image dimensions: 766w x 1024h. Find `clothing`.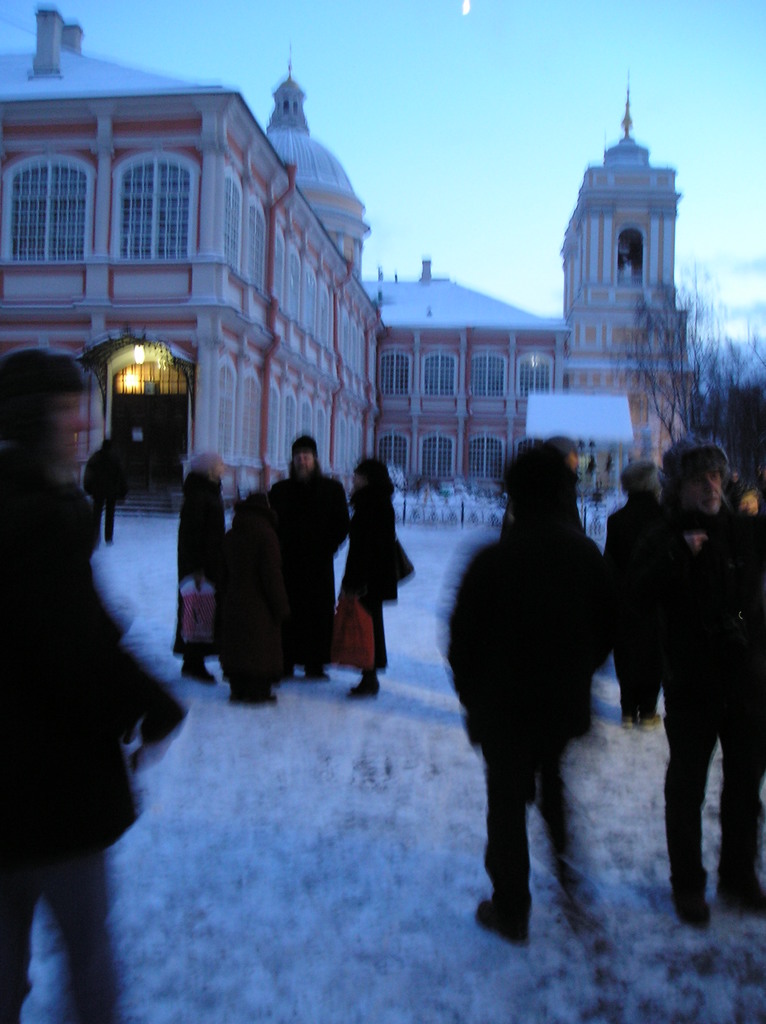
(337, 476, 411, 668).
